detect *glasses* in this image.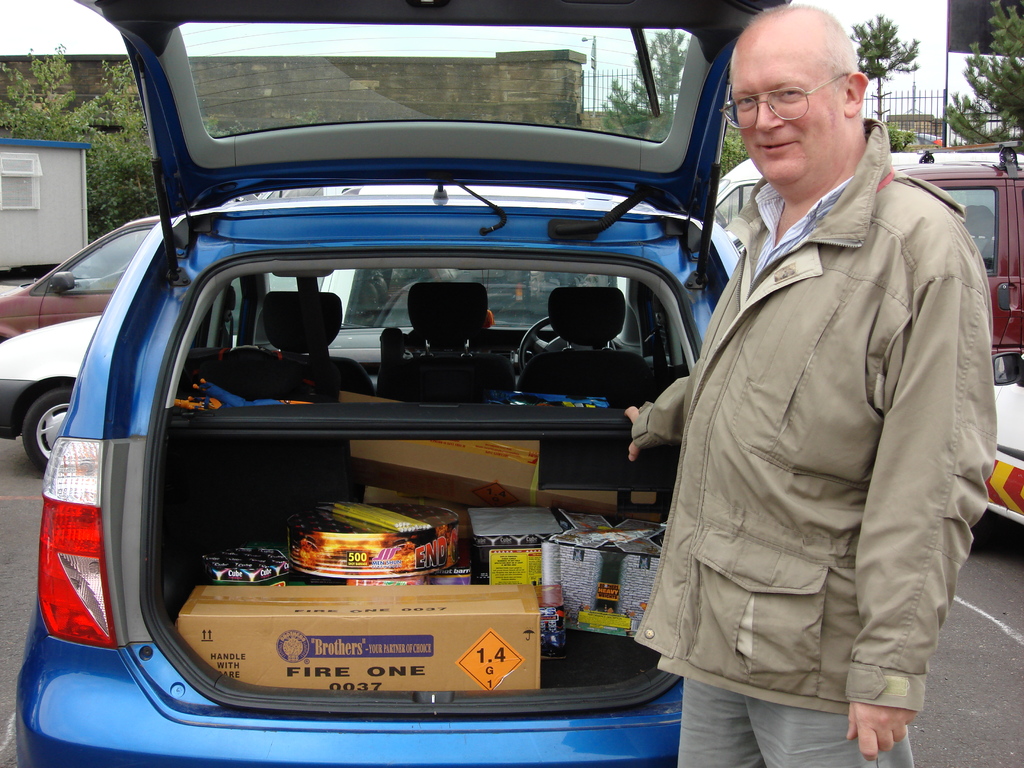
Detection: crop(735, 72, 876, 124).
